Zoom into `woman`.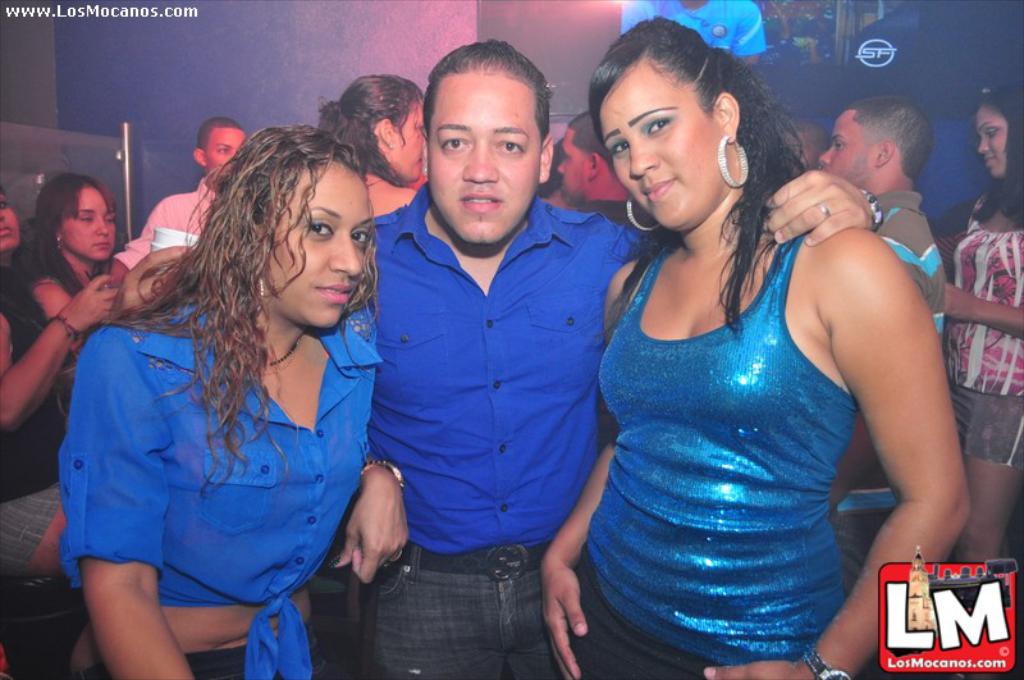
Zoom target: [left=22, top=174, right=119, bottom=348].
